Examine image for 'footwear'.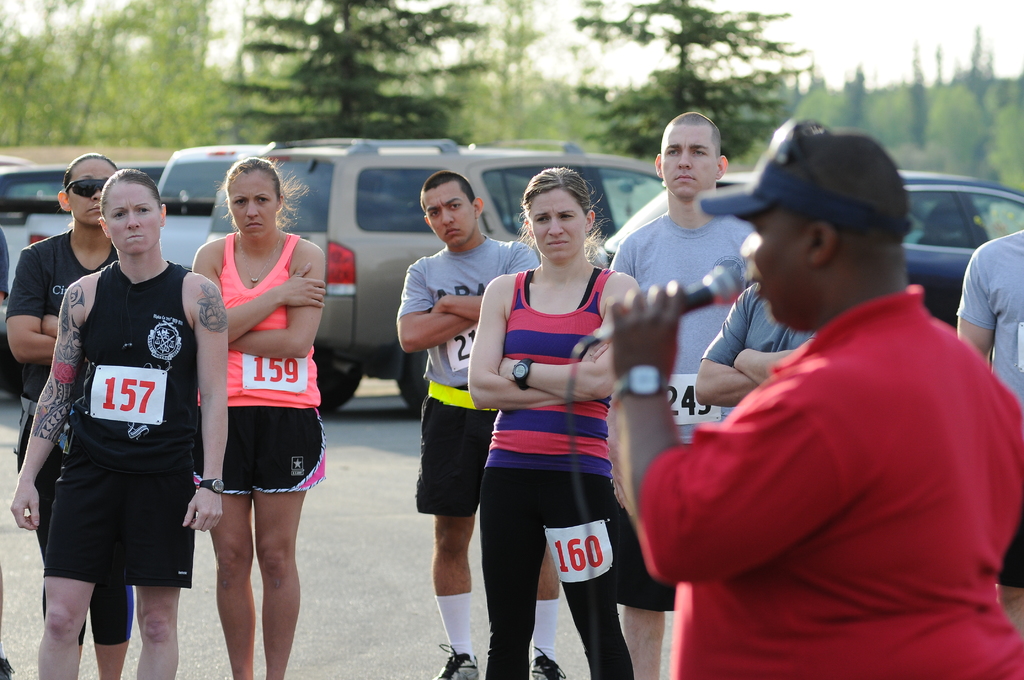
Examination result: locate(434, 644, 479, 679).
